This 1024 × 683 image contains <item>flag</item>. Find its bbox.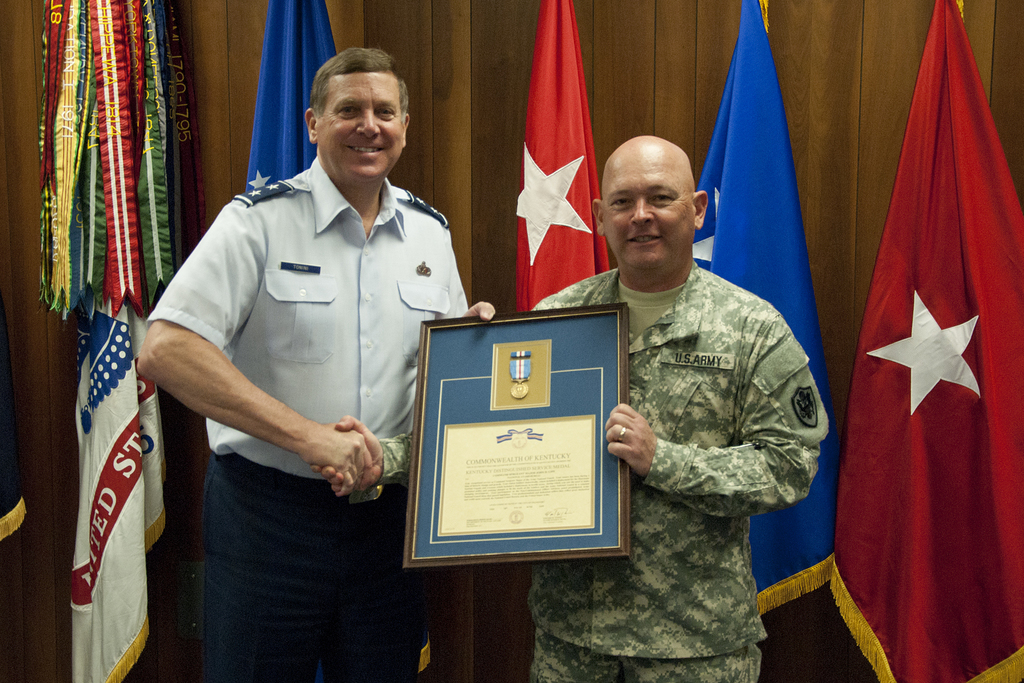
box=[847, 36, 1000, 682].
